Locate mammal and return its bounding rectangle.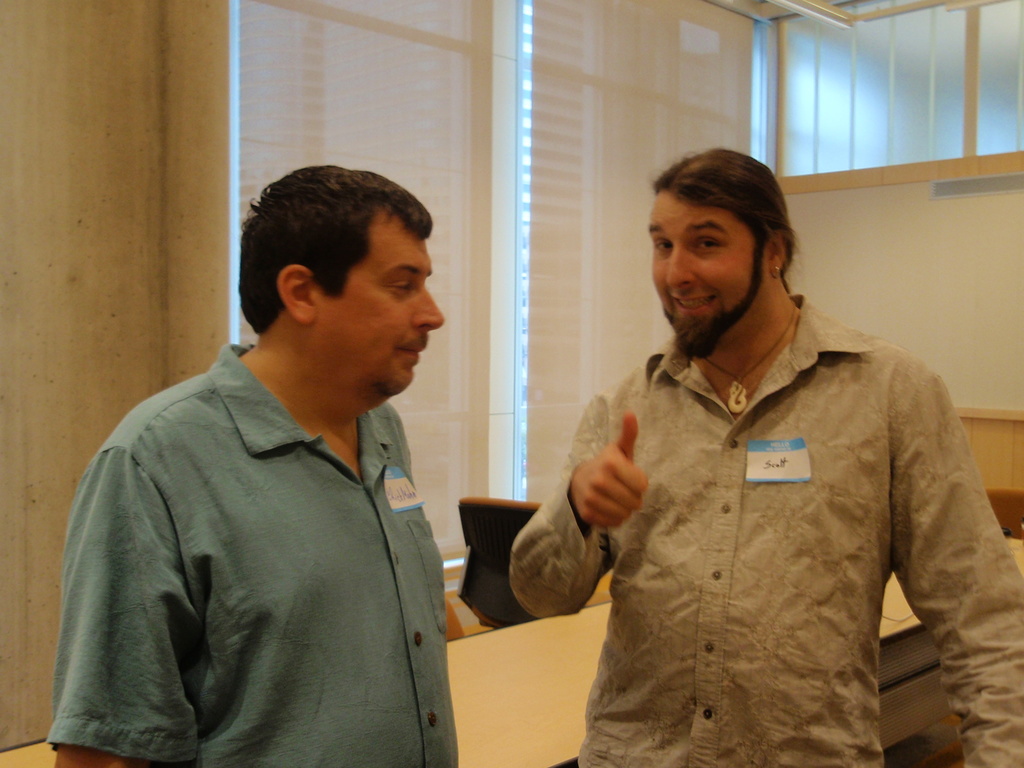
42/166/459/767.
